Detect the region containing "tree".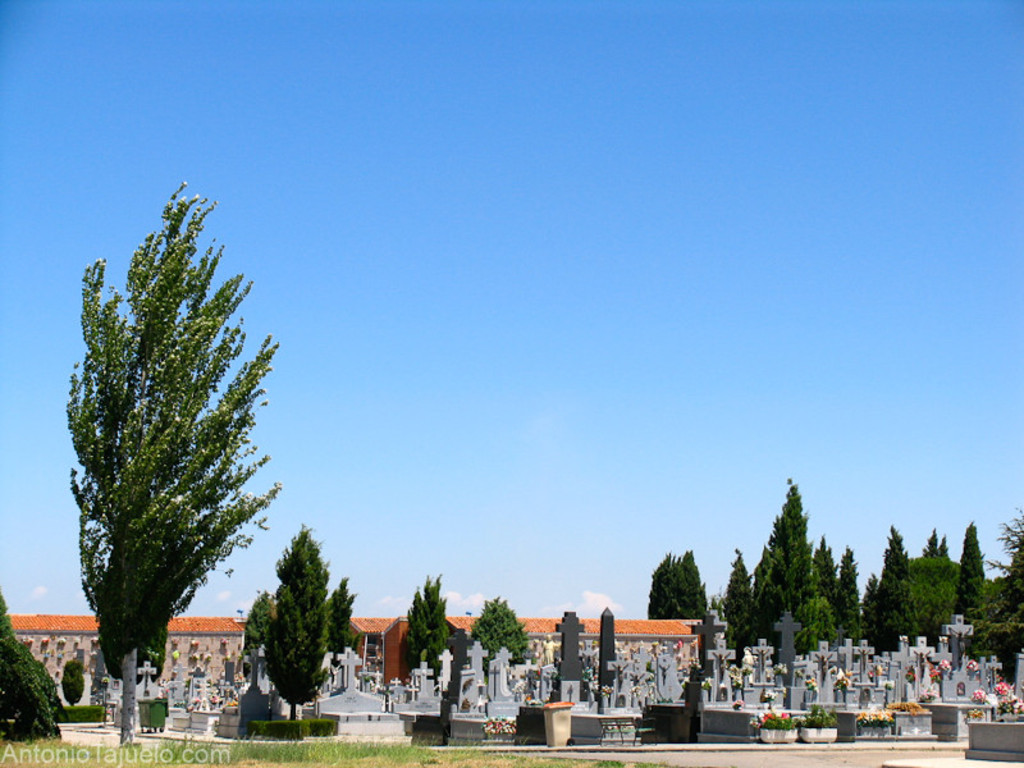
left=67, top=175, right=287, bottom=732.
